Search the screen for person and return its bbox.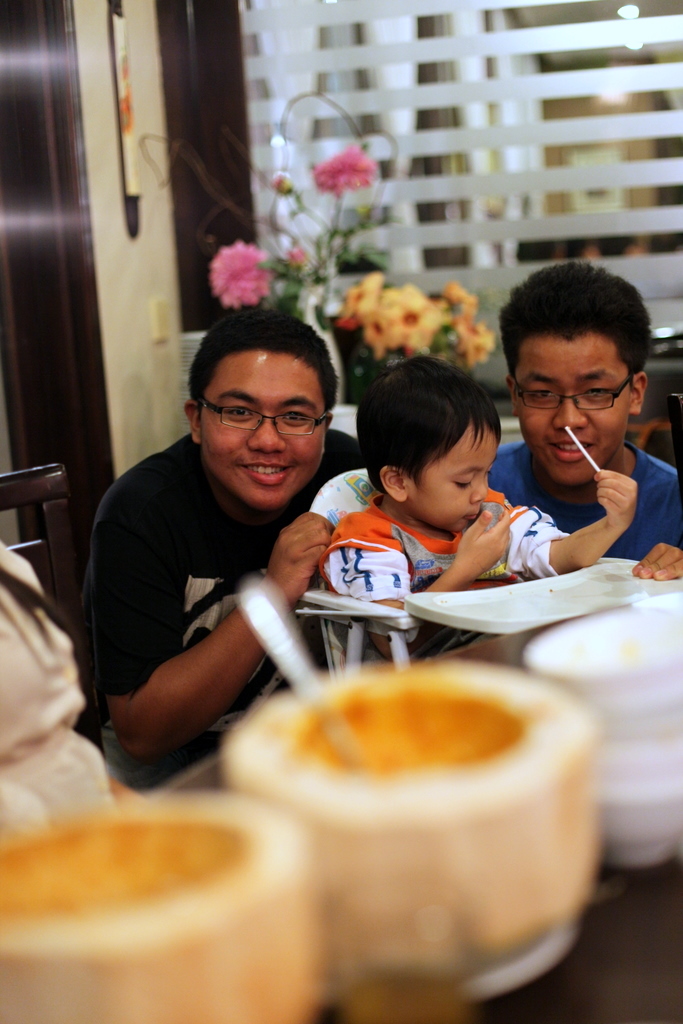
Found: left=490, top=258, right=682, bottom=574.
